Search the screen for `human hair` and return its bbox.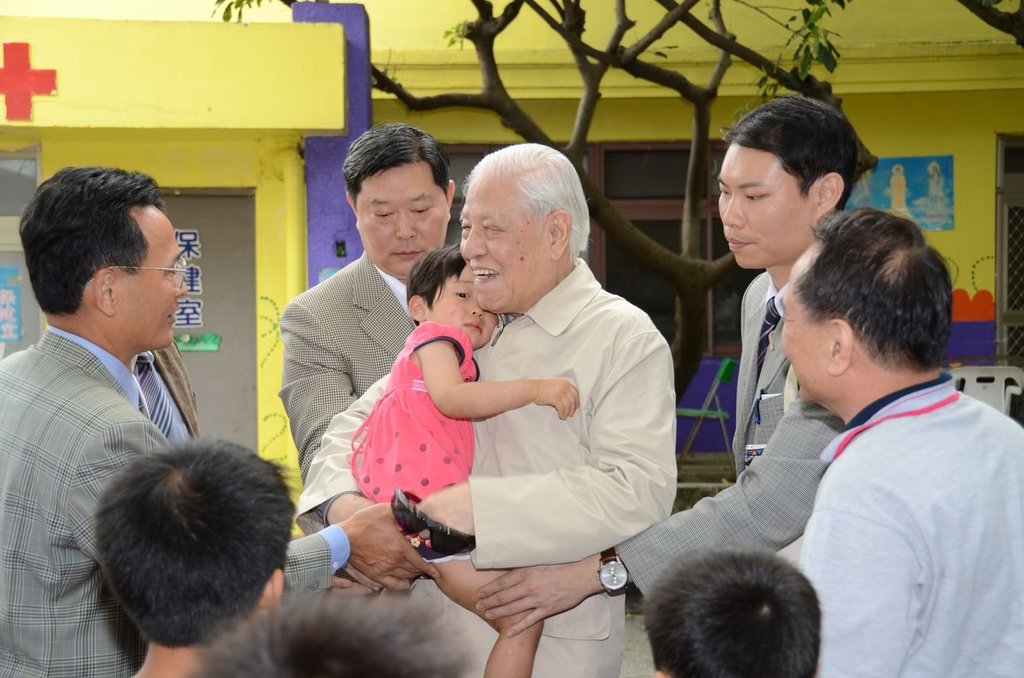
Found: box(79, 443, 296, 661).
